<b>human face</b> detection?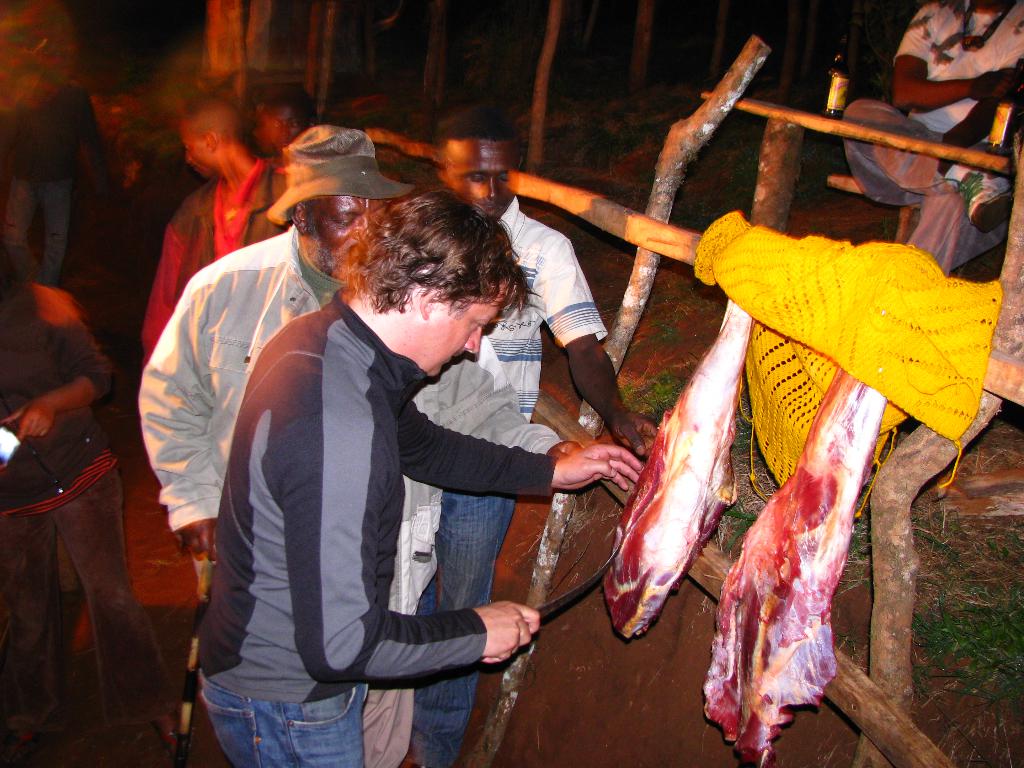
bbox=[419, 288, 502, 377]
